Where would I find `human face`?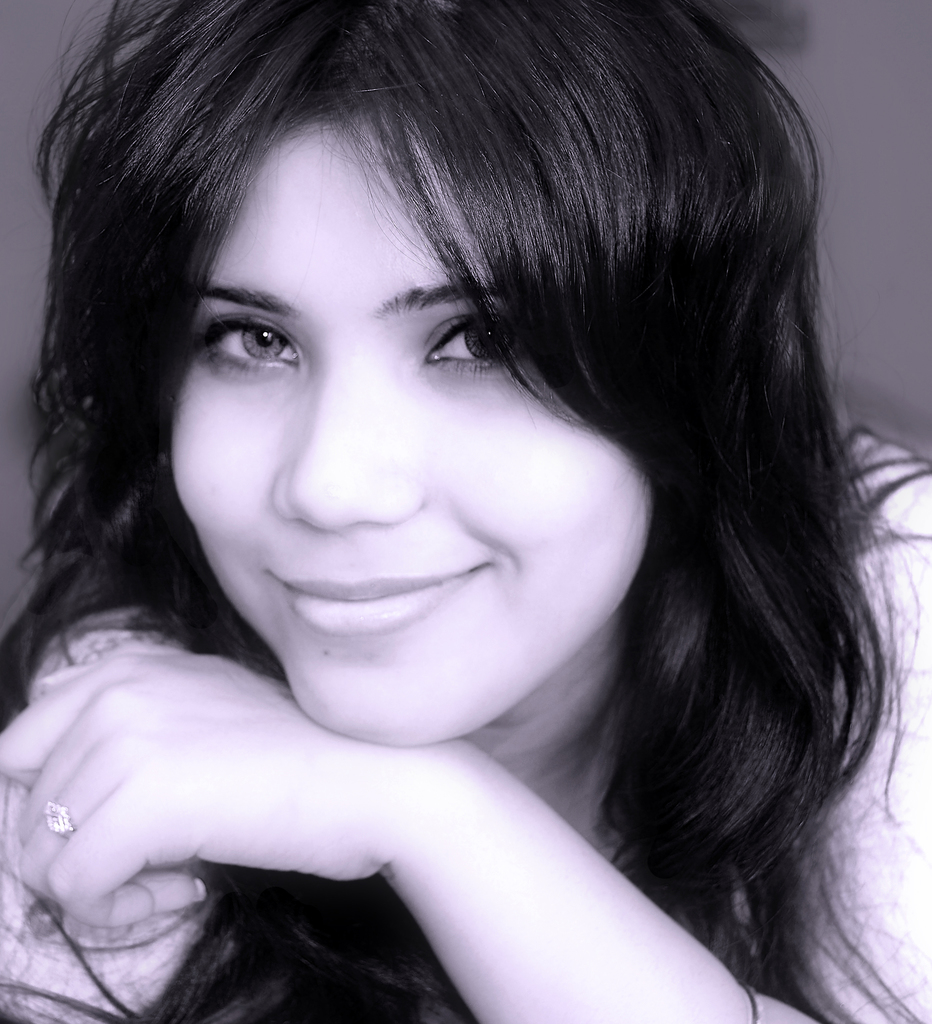
At (170,127,652,740).
